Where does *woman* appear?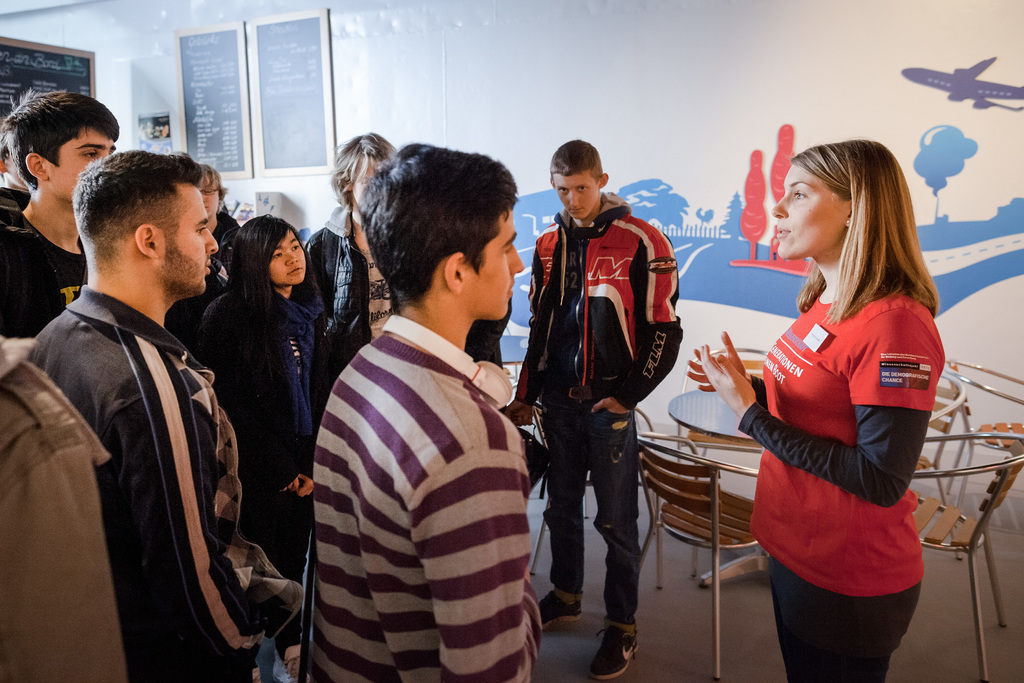
Appears at [193,214,322,577].
